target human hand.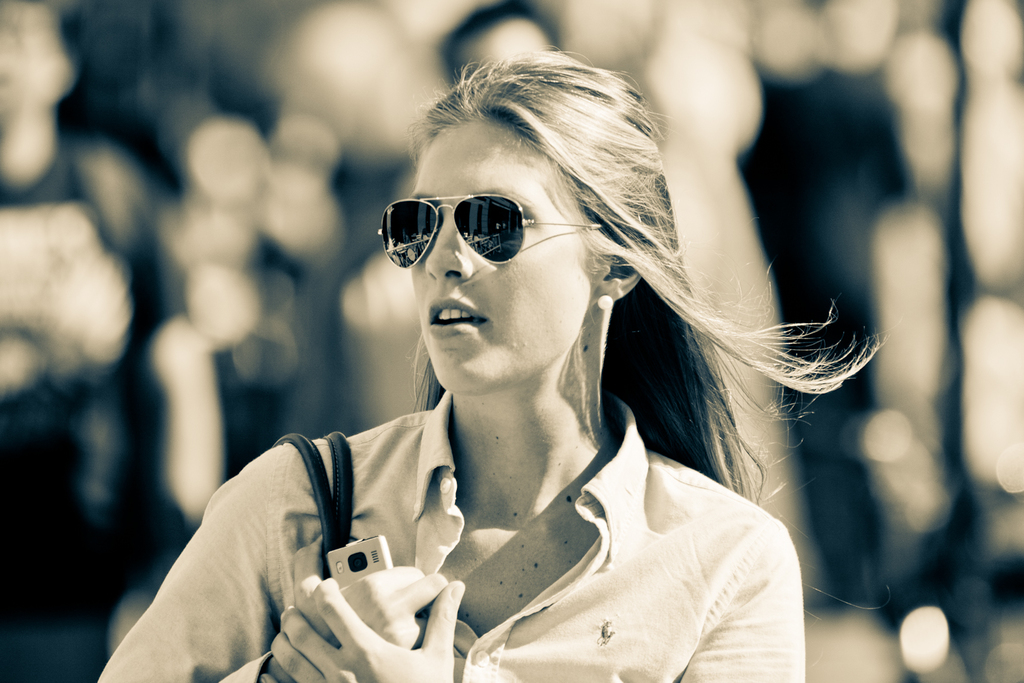
Target region: (269,565,452,682).
